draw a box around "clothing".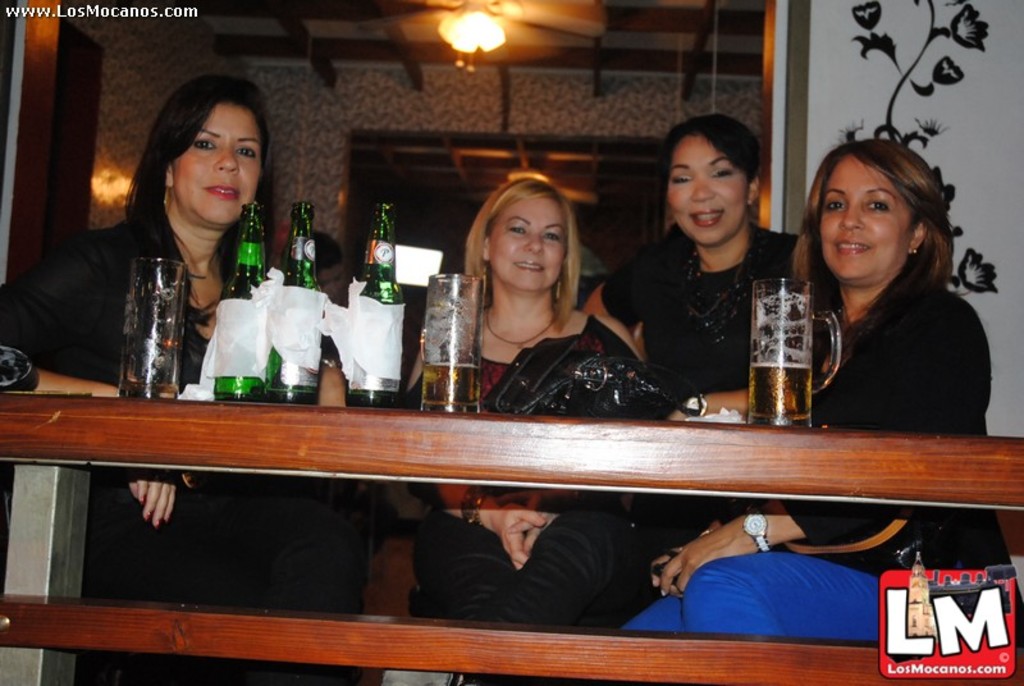
region(398, 315, 699, 628).
